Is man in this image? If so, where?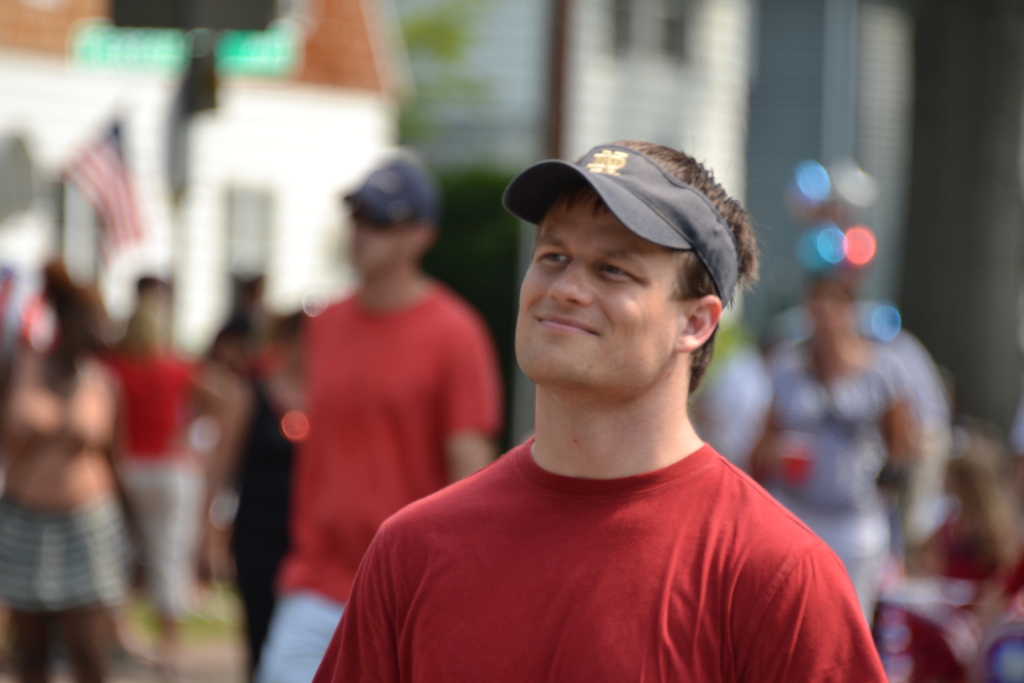
Yes, at 237,152,495,682.
